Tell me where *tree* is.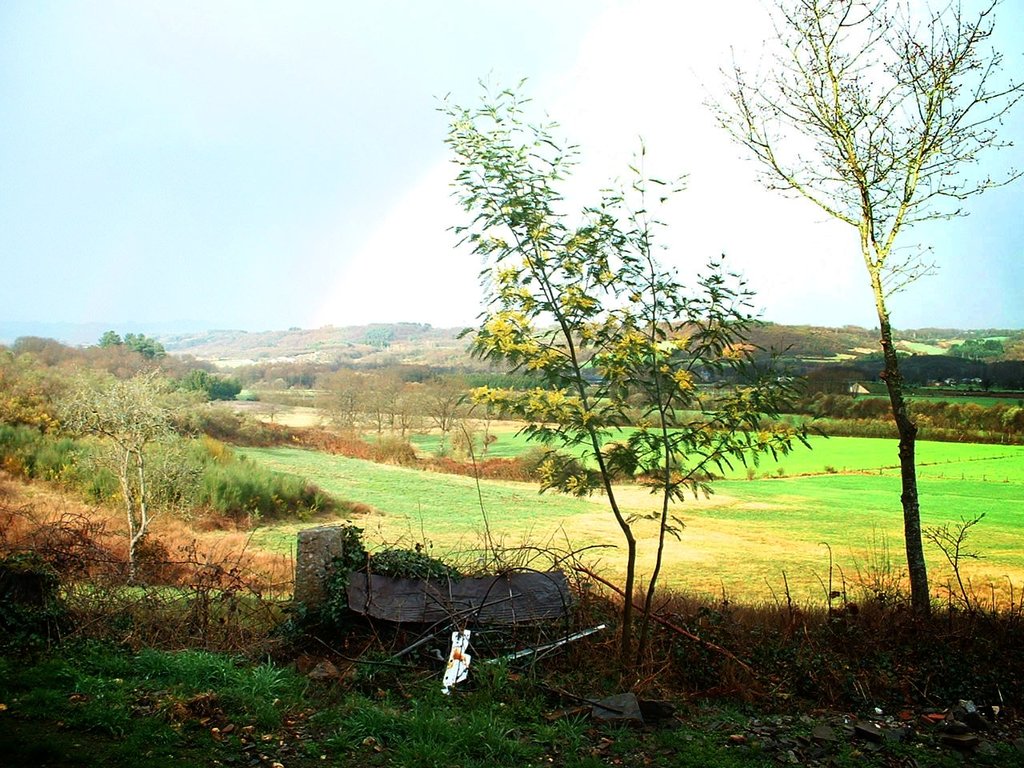
*tree* is at (955, 346, 982, 364).
